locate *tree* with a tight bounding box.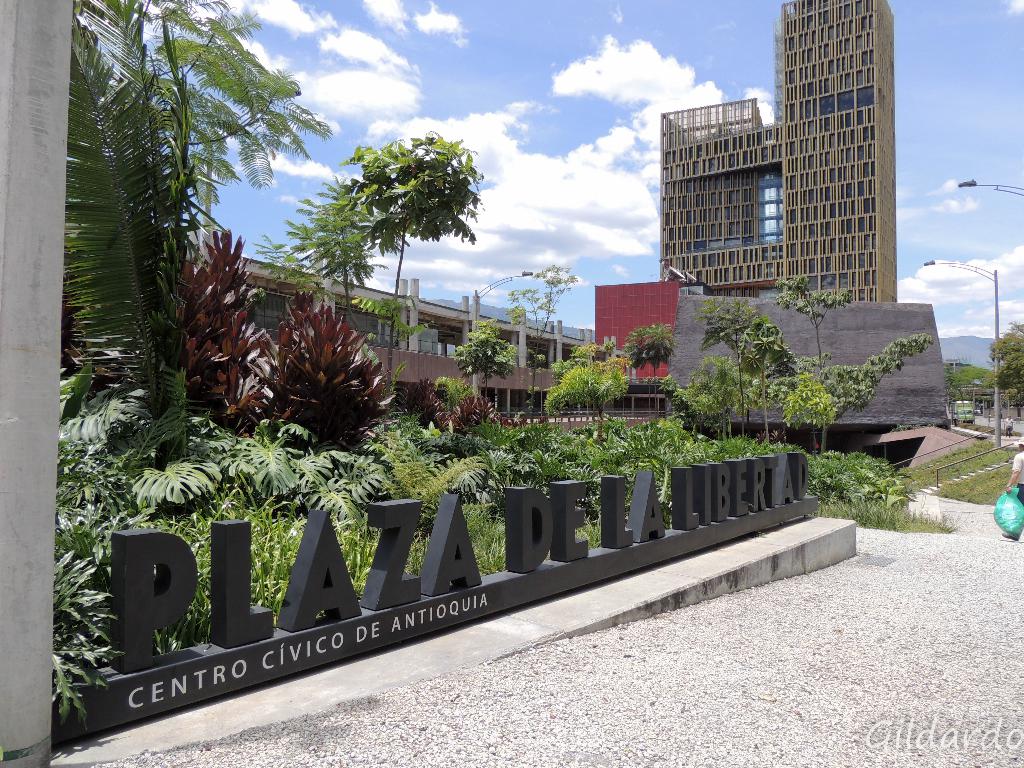
(x1=623, y1=320, x2=679, y2=423).
